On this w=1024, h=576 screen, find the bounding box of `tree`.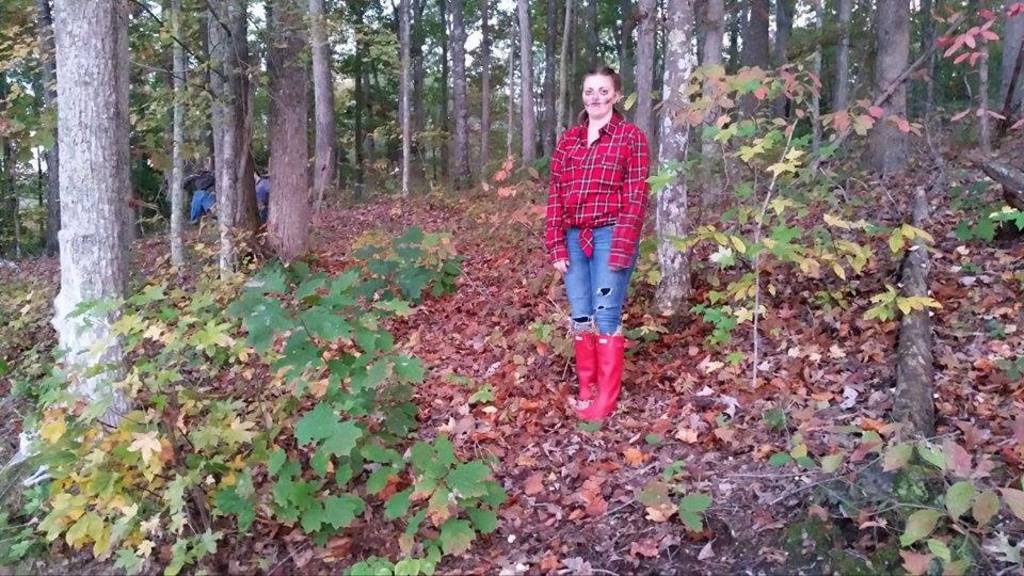
Bounding box: <box>51,0,125,467</box>.
